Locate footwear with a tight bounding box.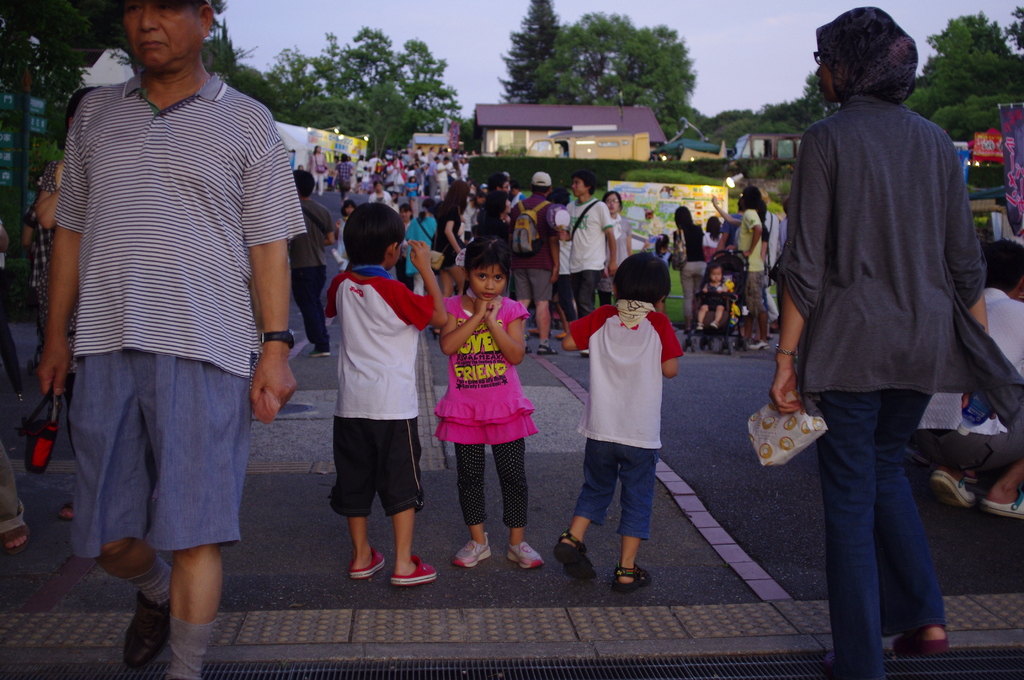
452,534,489,567.
